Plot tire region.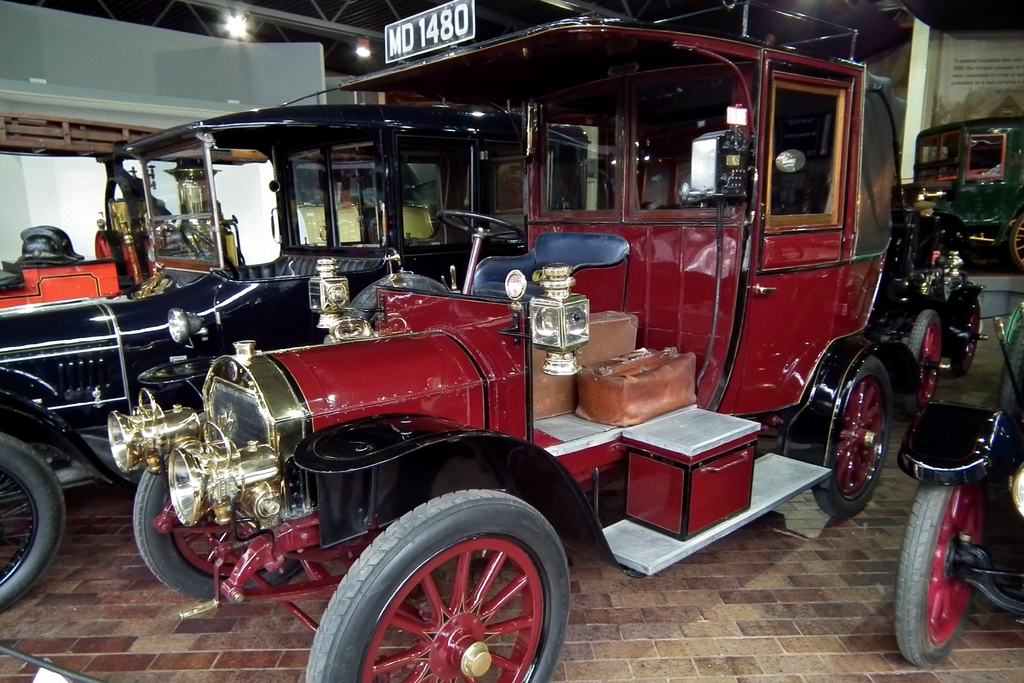
Plotted at box(1004, 207, 1023, 268).
